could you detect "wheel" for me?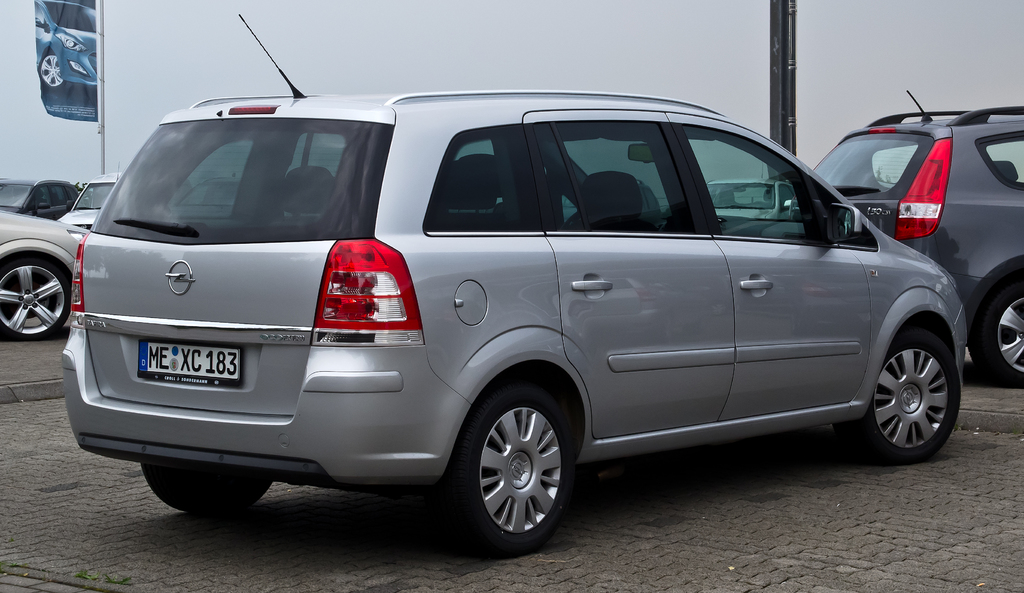
Detection result: Rect(0, 259, 72, 342).
